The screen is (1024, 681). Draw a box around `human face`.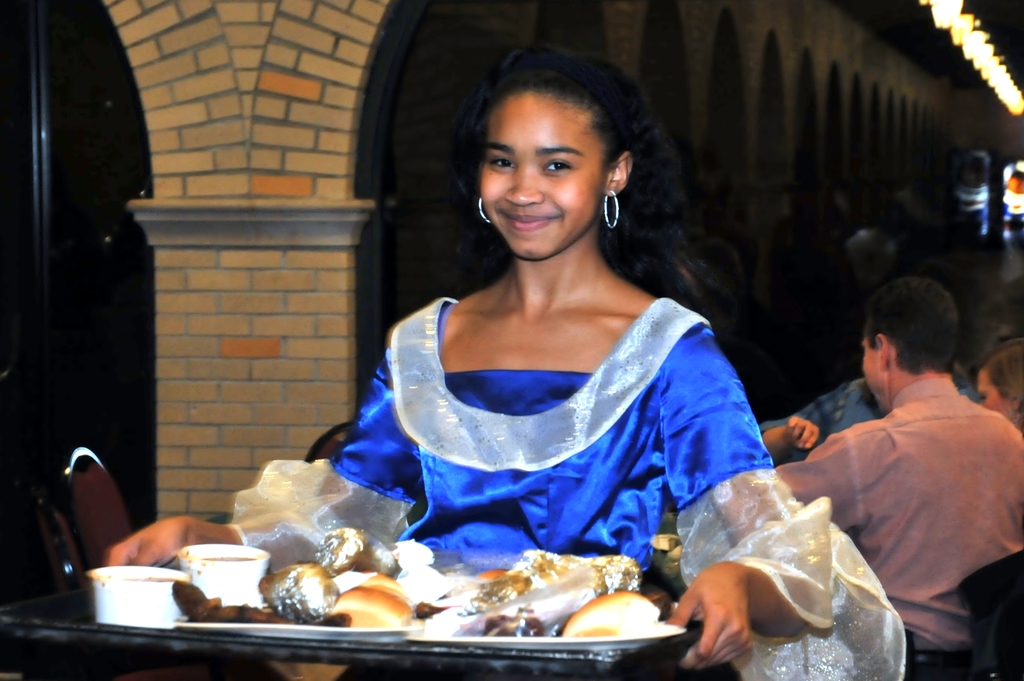
BBox(862, 338, 887, 415).
